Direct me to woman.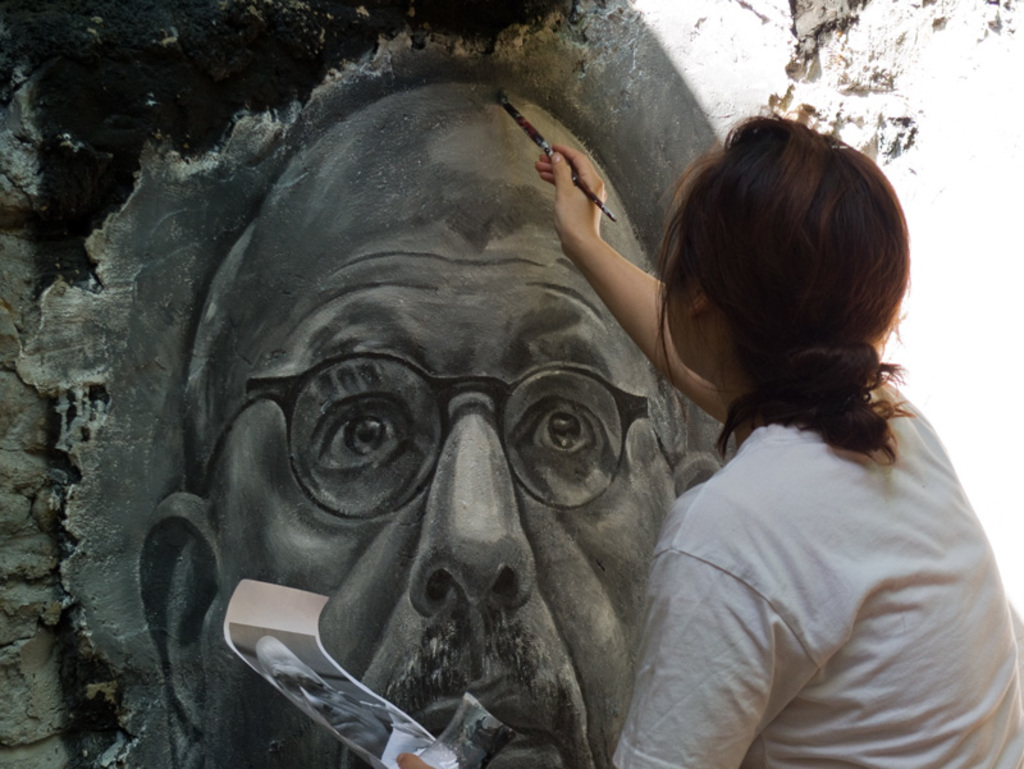
Direction: (552,102,989,764).
